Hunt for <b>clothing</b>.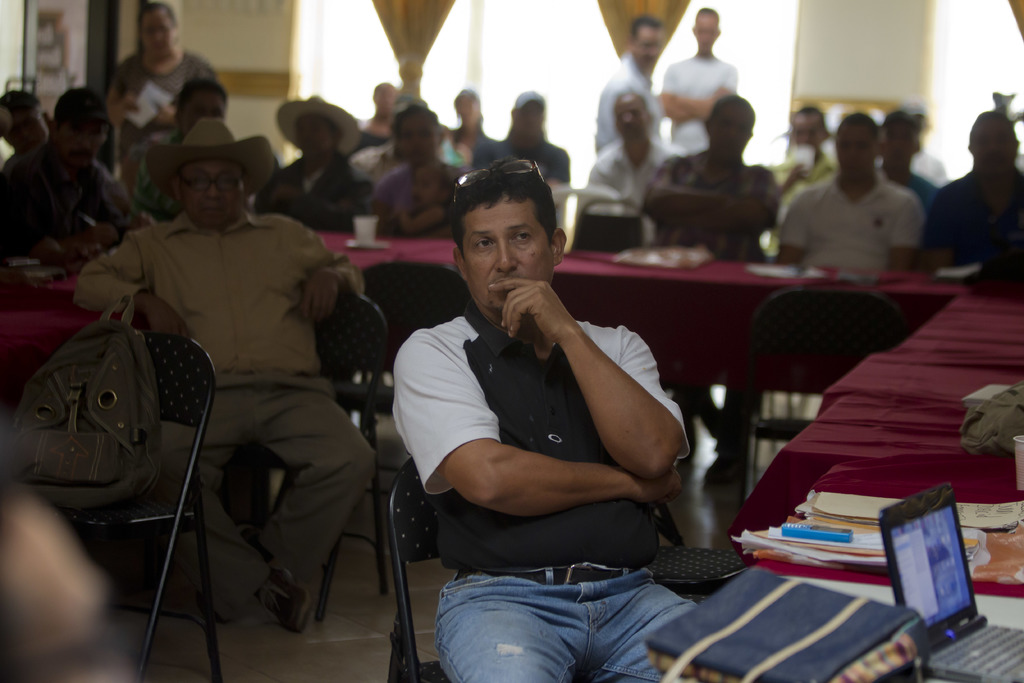
Hunted down at Rect(112, 47, 212, 156).
